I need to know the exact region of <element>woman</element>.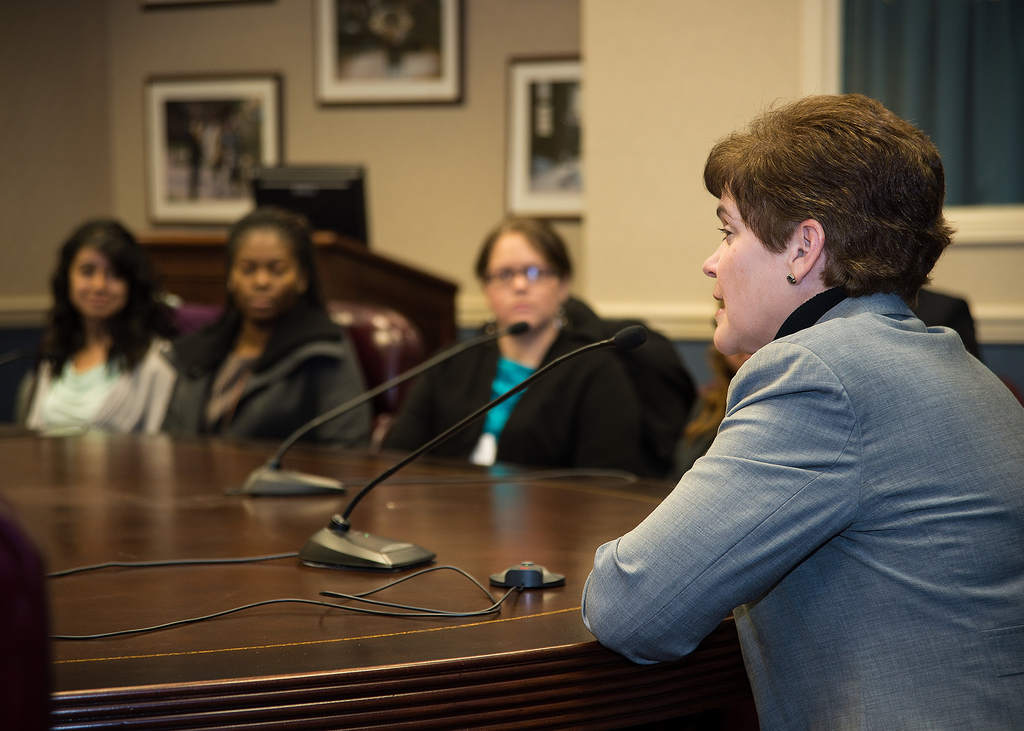
Region: {"x1": 397, "y1": 213, "x2": 643, "y2": 477}.
